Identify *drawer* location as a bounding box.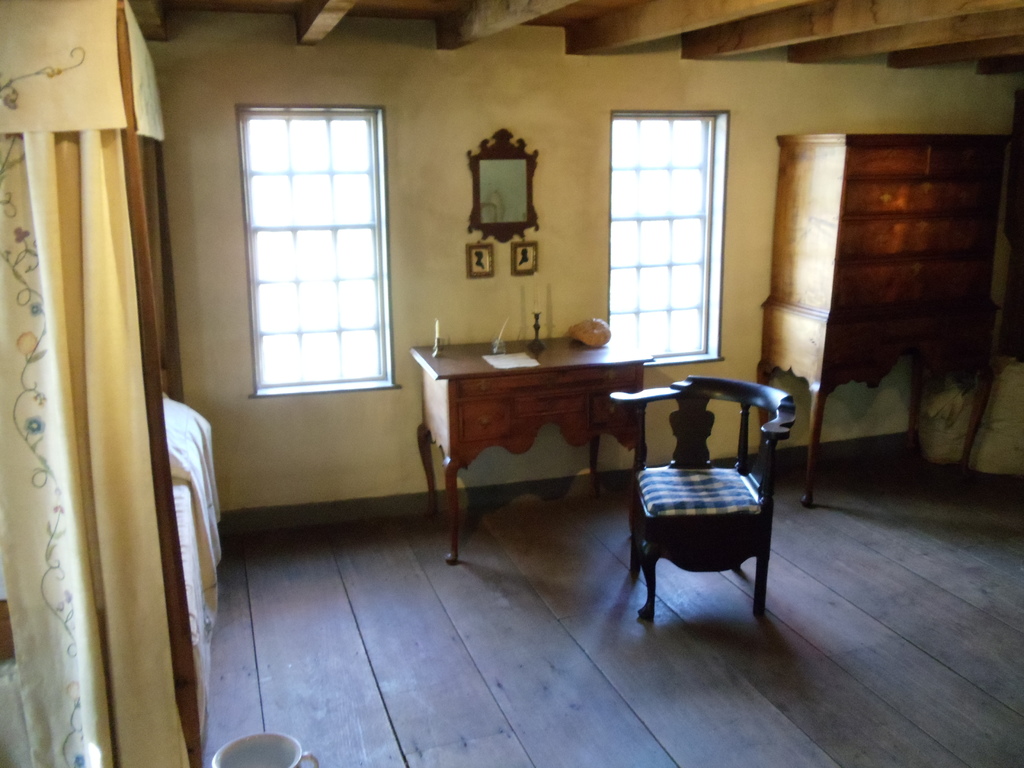
crop(519, 387, 591, 422).
